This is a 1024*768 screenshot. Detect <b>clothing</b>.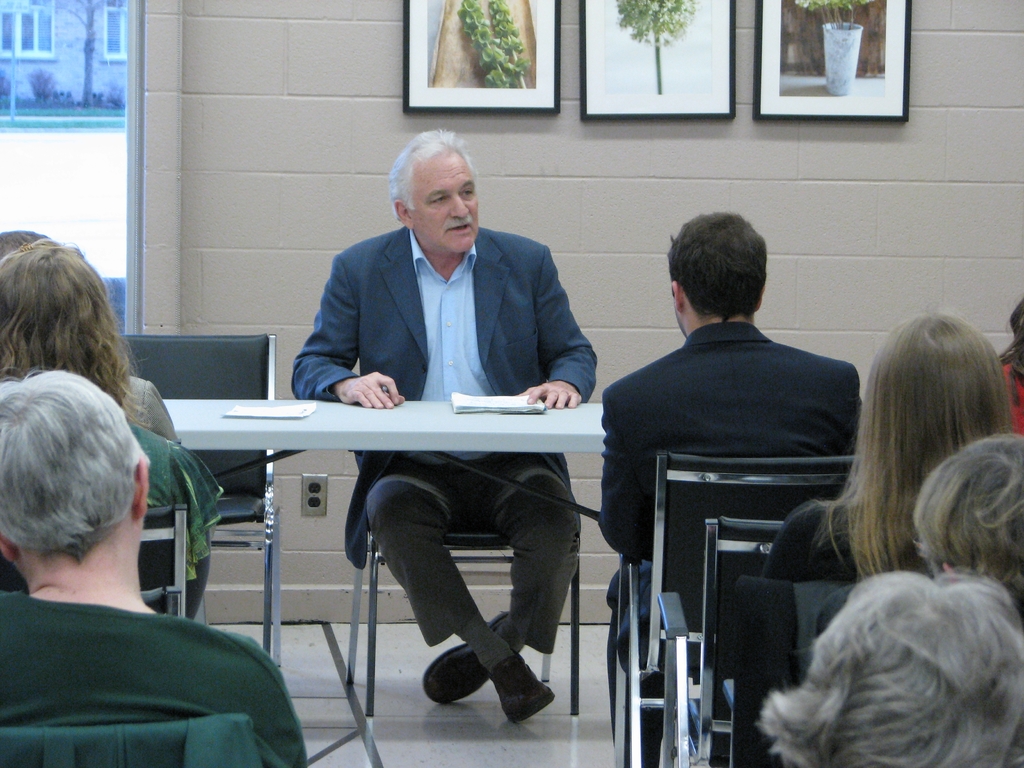
{"left": 599, "top": 318, "right": 857, "bottom": 683}.
